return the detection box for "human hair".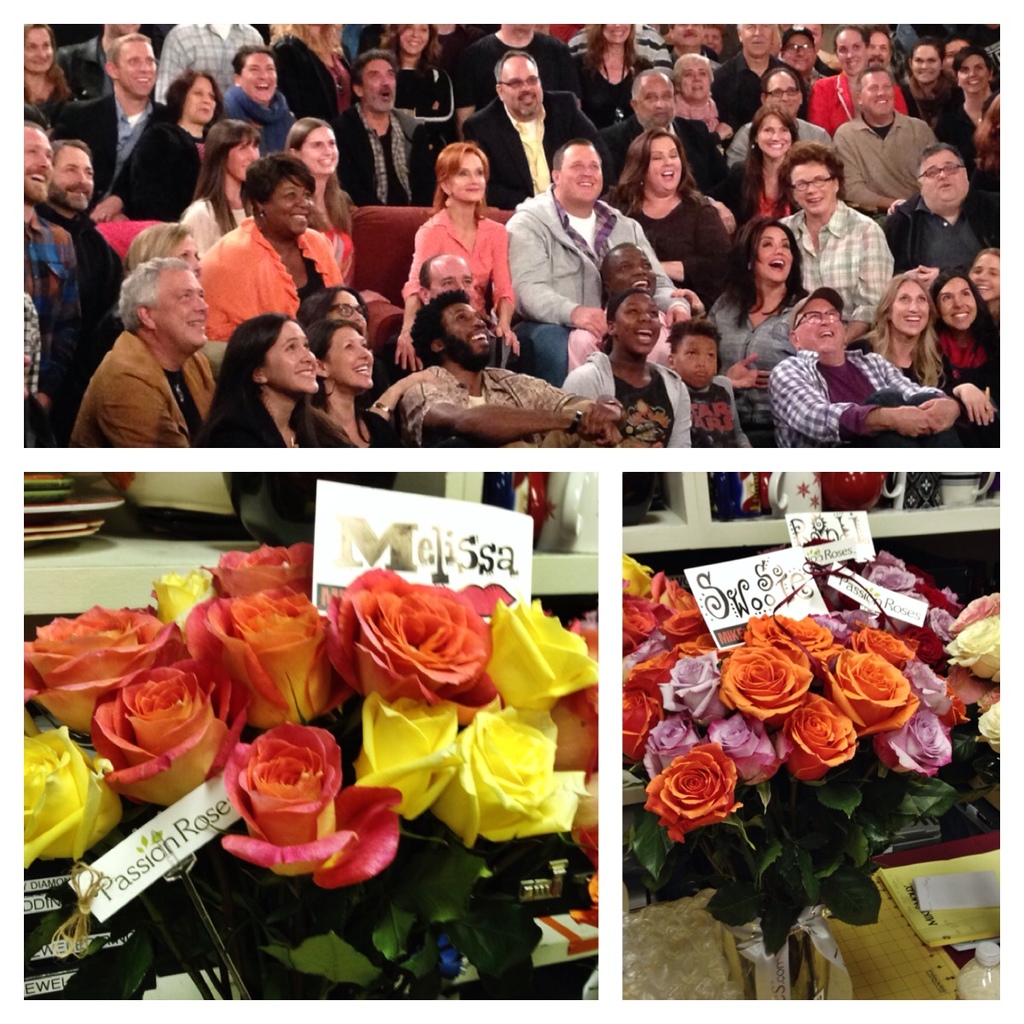
locate(112, 258, 189, 327).
